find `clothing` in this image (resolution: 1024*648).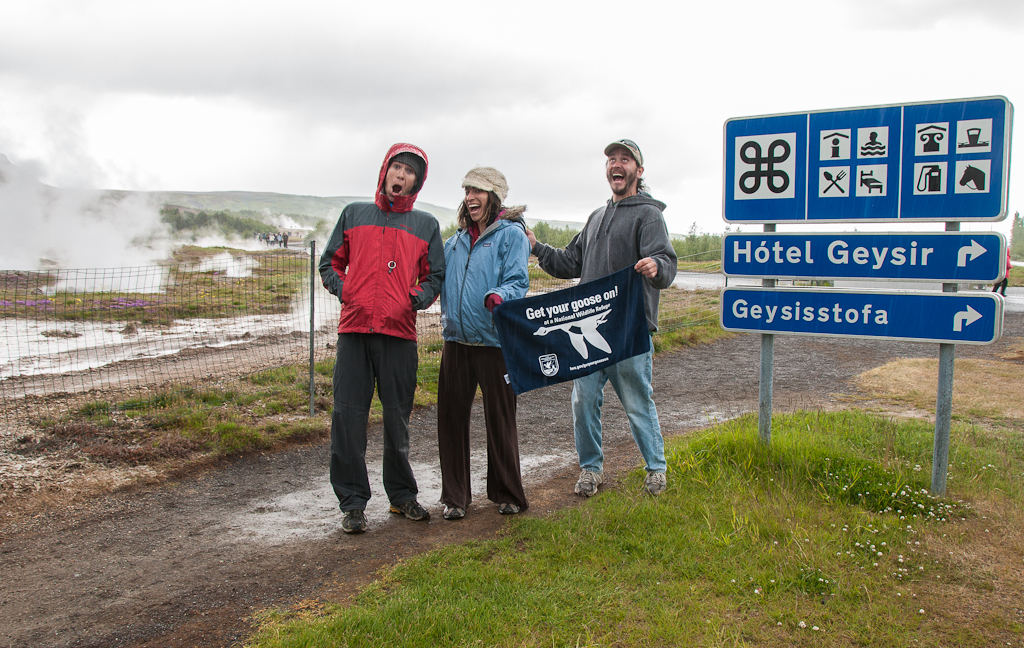
rect(440, 206, 534, 506).
